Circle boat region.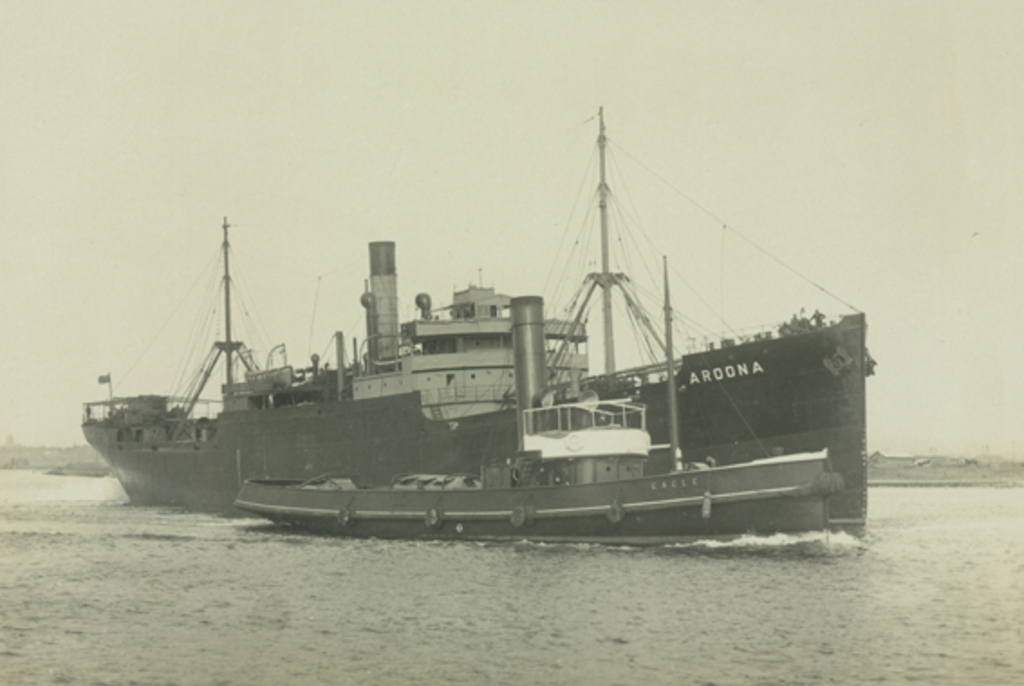
Region: x1=235, y1=105, x2=843, y2=536.
